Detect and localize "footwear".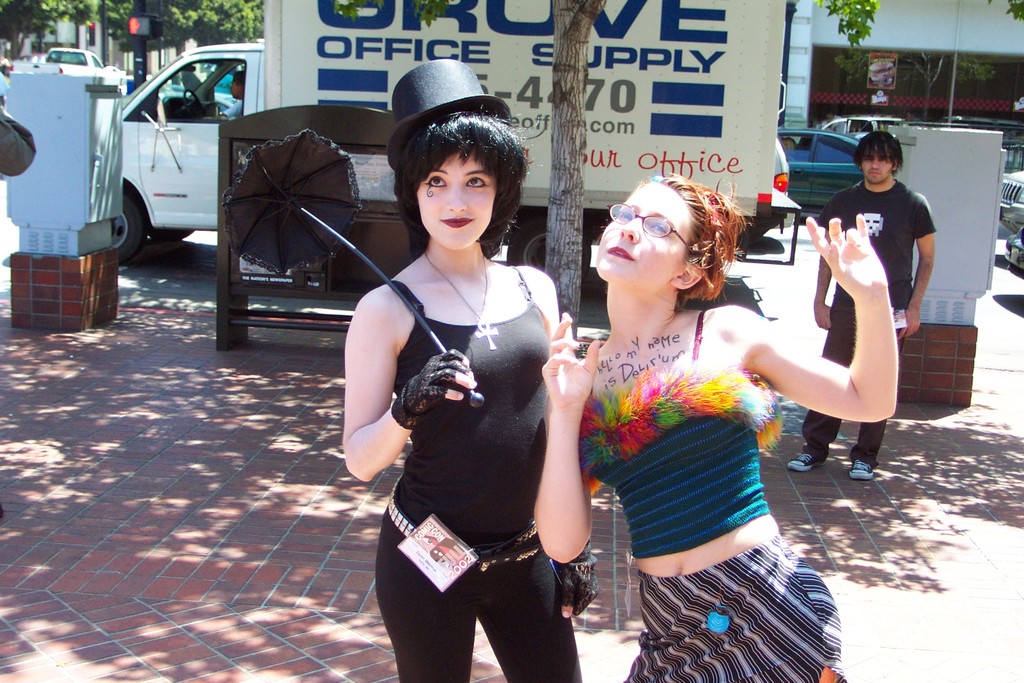
Localized at 849 456 880 481.
